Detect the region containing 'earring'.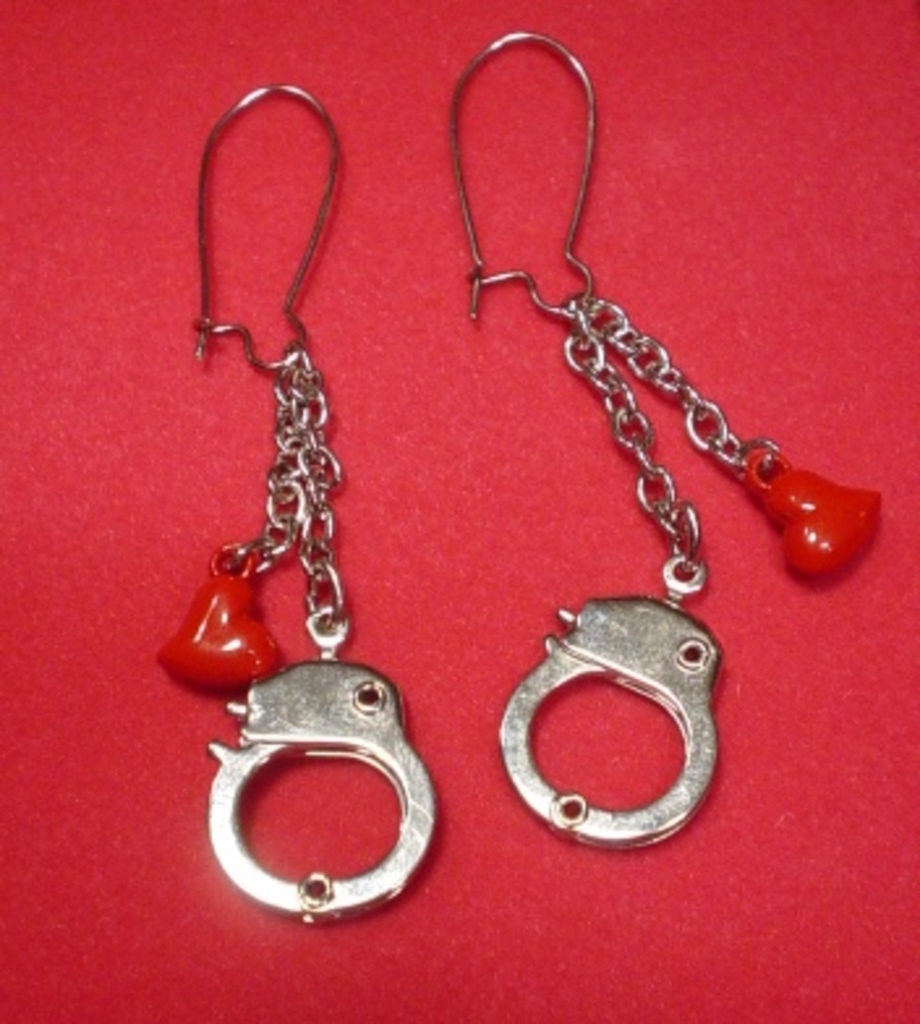
[144, 76, 434, 930].
